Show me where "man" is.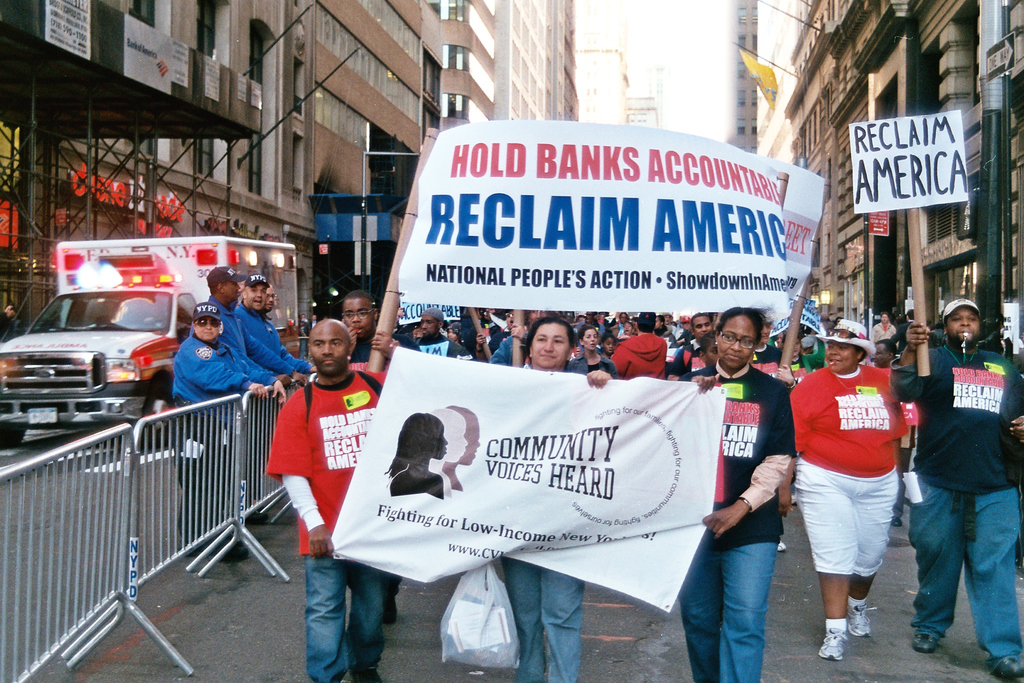
"man" is at (888,299,1023,682).
